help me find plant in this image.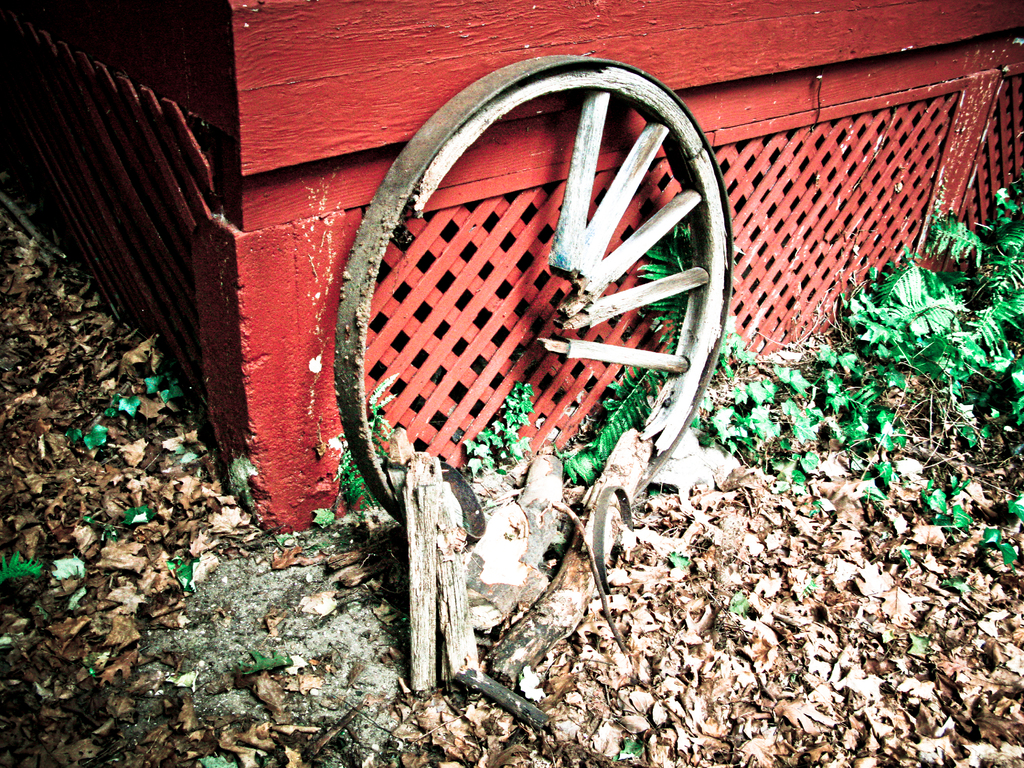
Found it: <bbox>783, 400, 817, 442</bbox>.
